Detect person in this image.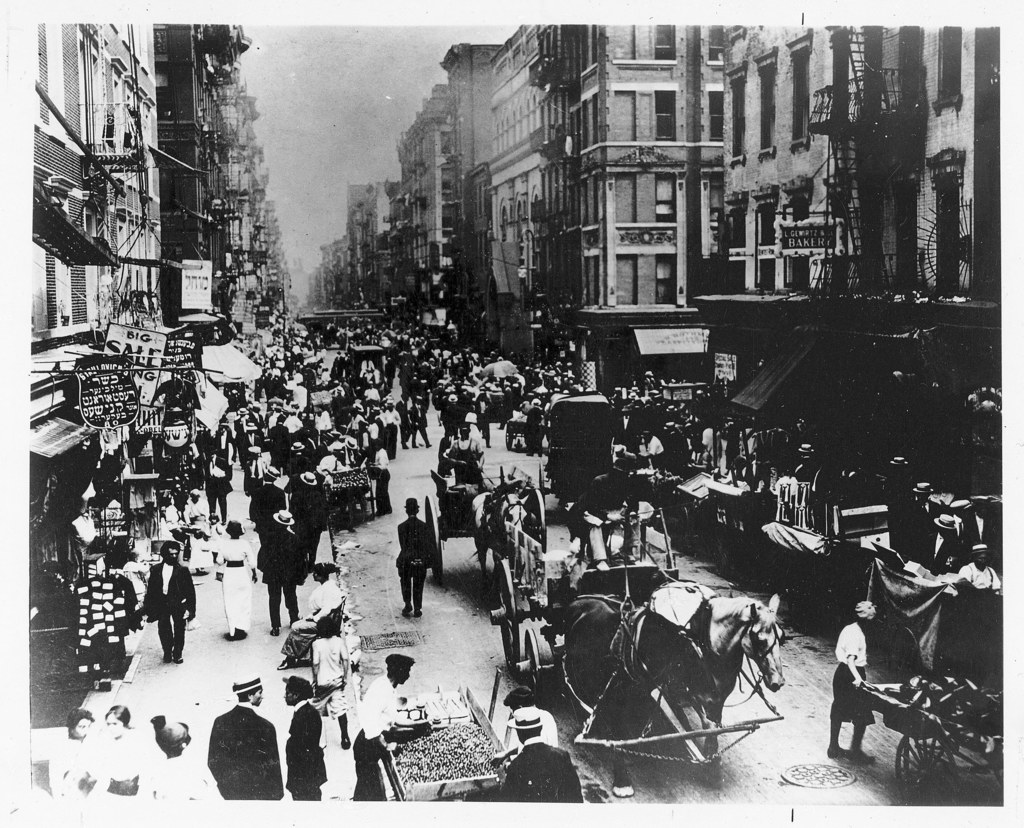
Detection: bbox=[463, 419, 489, 499].
